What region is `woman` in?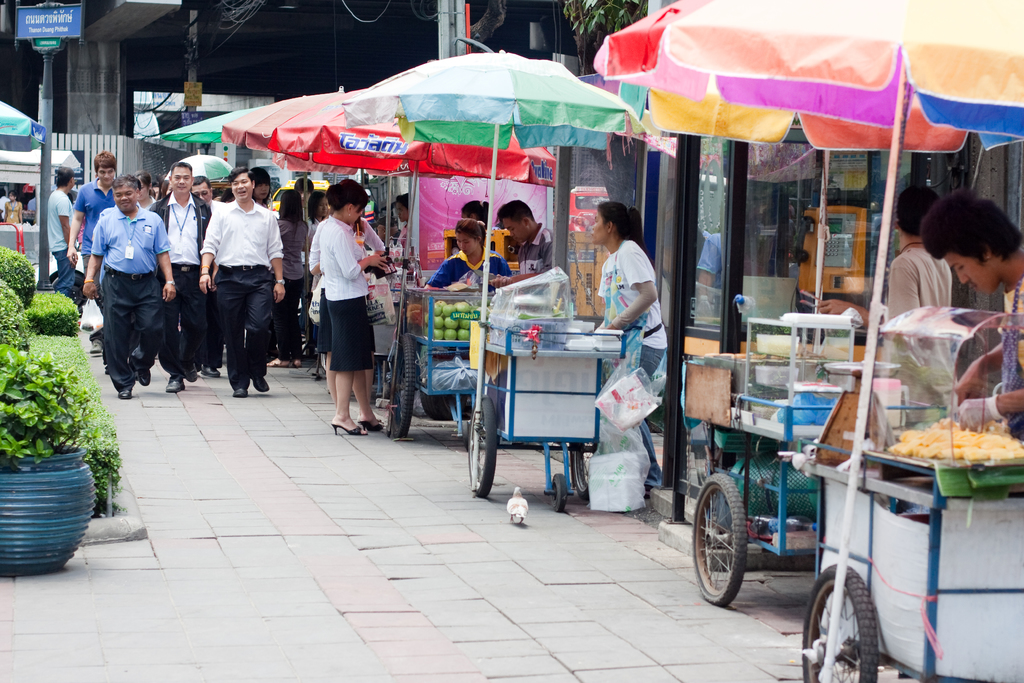
(305,190,332,363).
